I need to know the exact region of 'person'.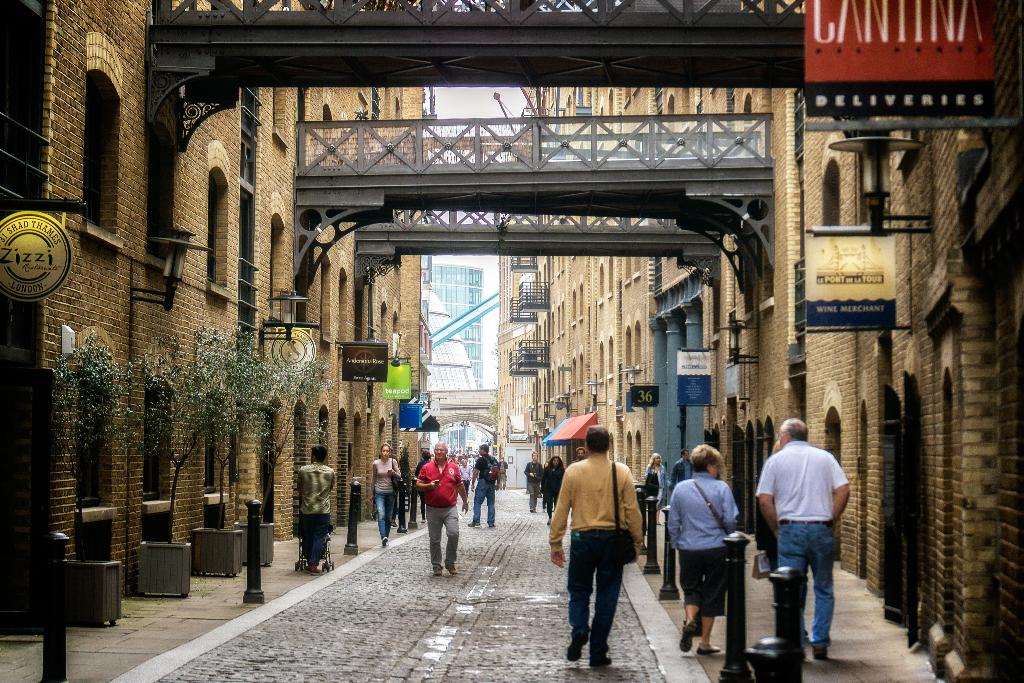
Region: box(296, 447, 334, 575).
